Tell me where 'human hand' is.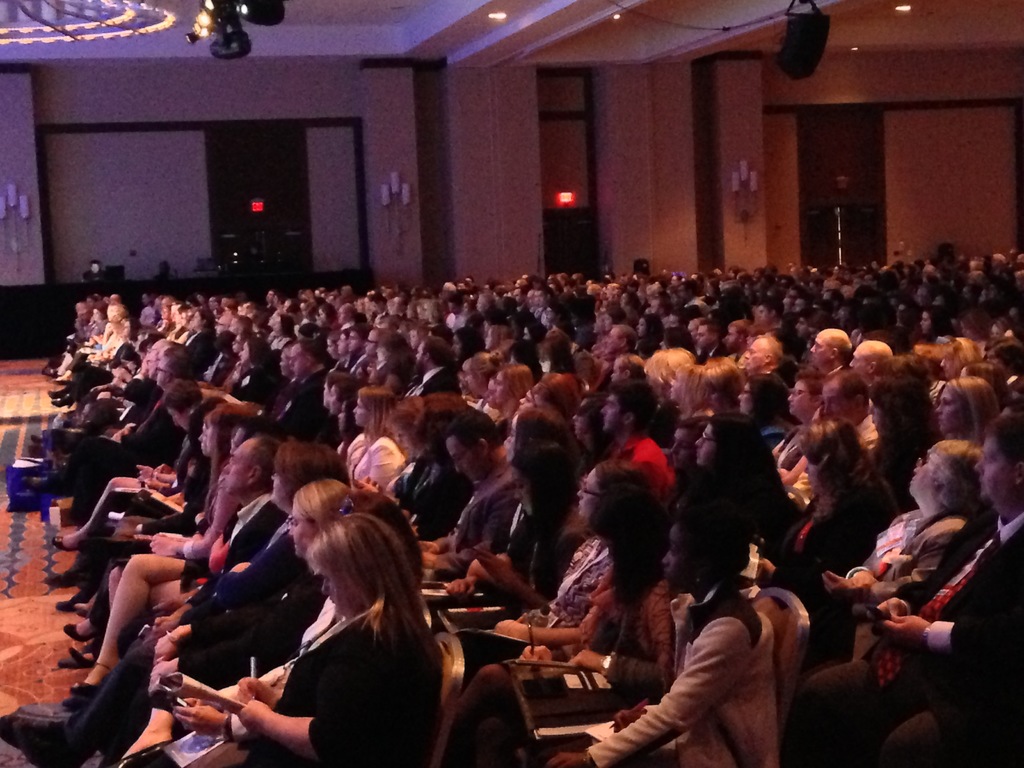
'human hand' is at x1=152 y1=633 x2=177 y2=662.
